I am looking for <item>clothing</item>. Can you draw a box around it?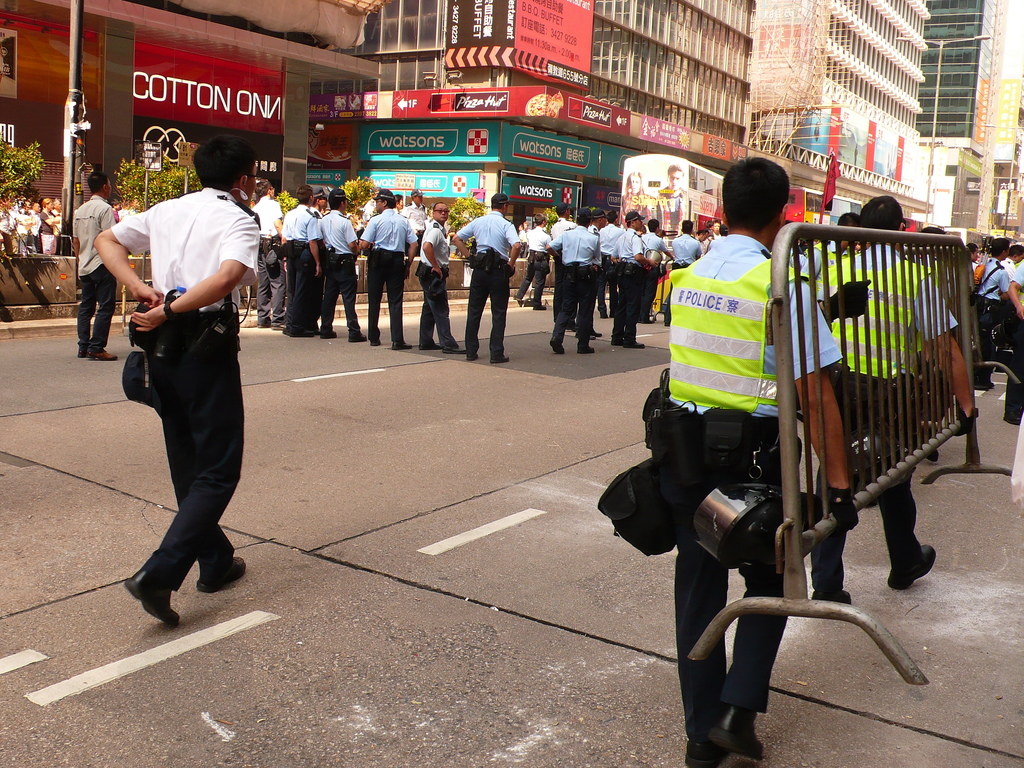
Sure, the bounding box is x1=813, y1=245, x2=962, y2=582.
